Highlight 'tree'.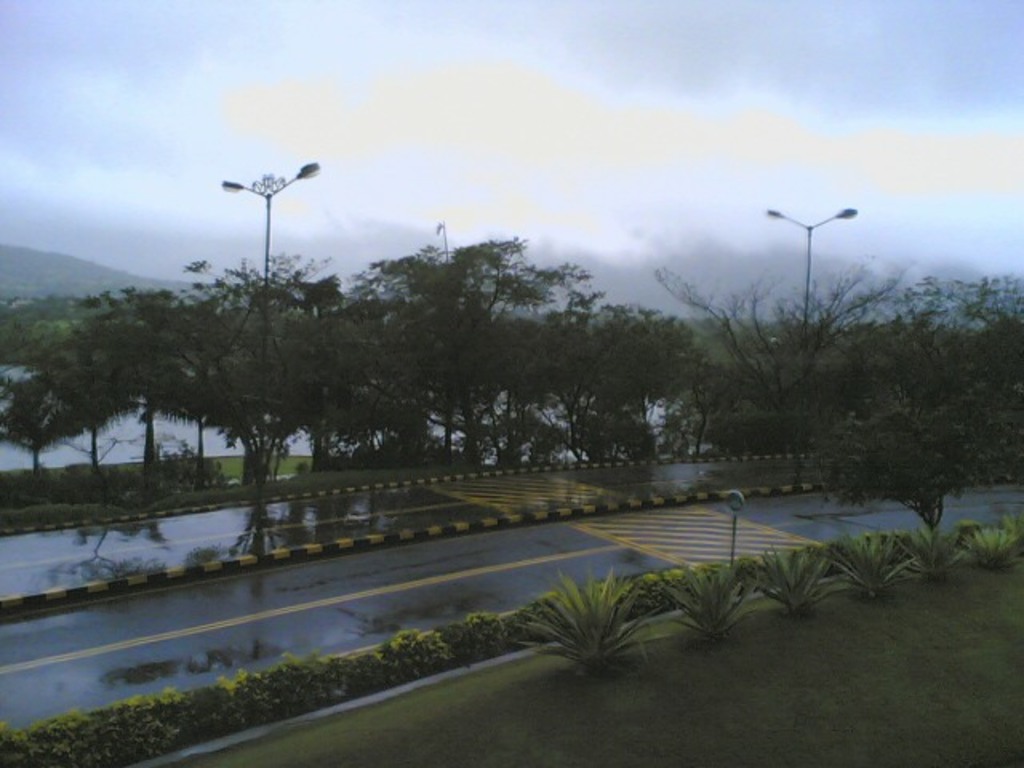
Highlighted region: rect(667, 554, 773, 635).
